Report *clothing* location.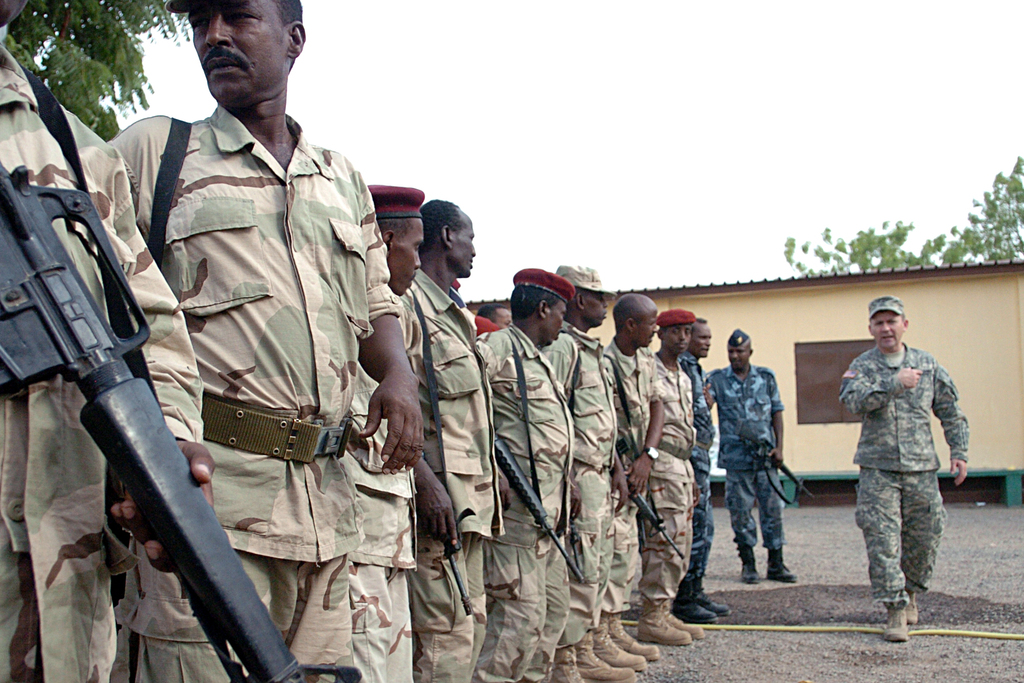
Report: (675,368,717,575).
